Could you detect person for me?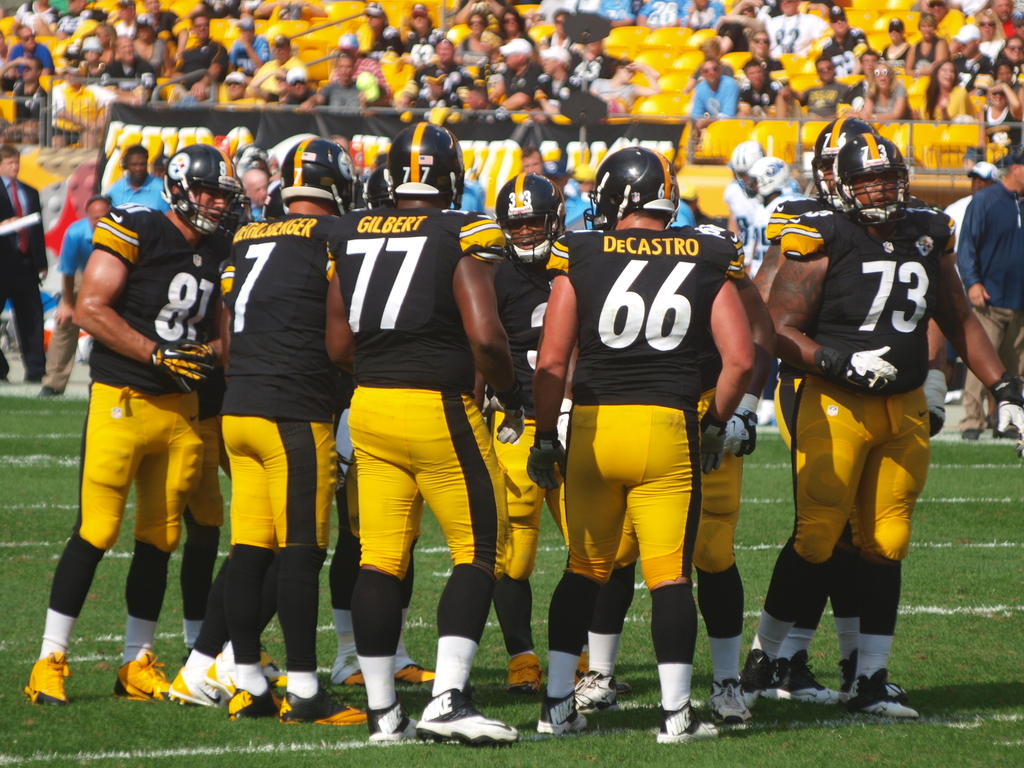
Detection result: select_region(99, 138, 173, 213).
